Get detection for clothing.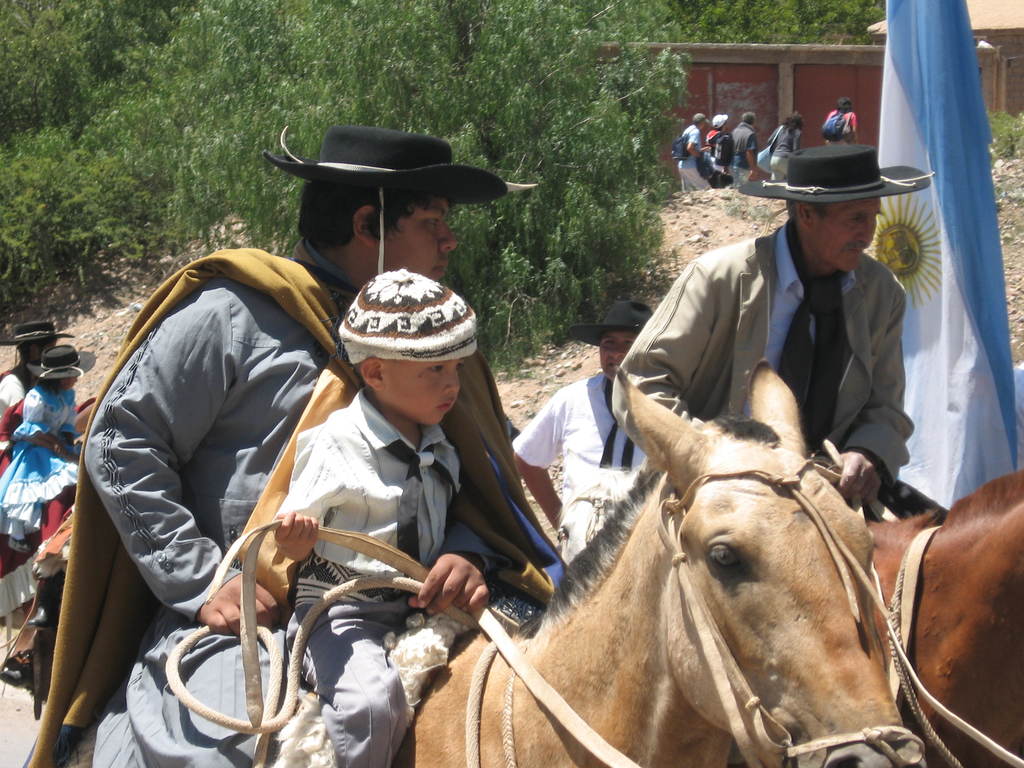
Detection: x1=823, y1=108, x2=856, y2=144.
